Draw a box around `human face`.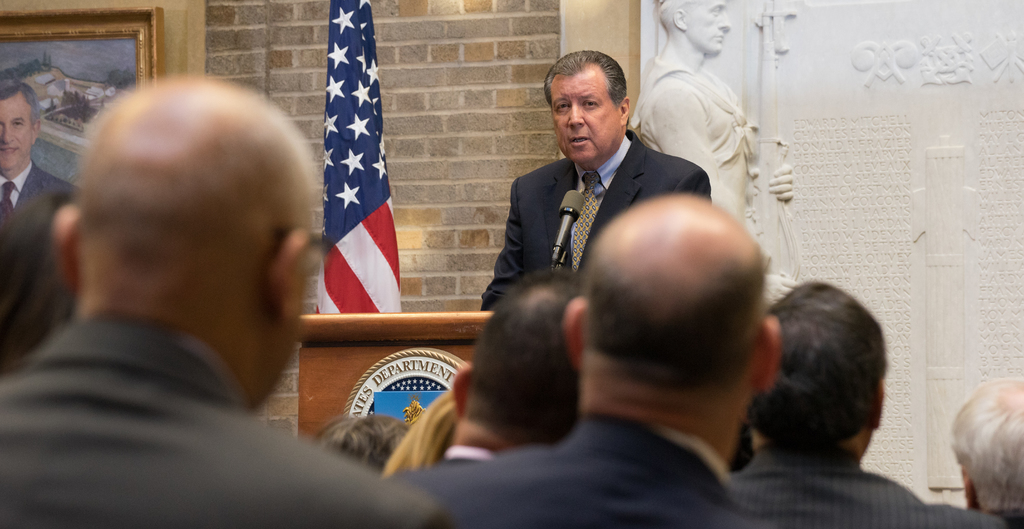
crop(0, 99, 33, 175).
